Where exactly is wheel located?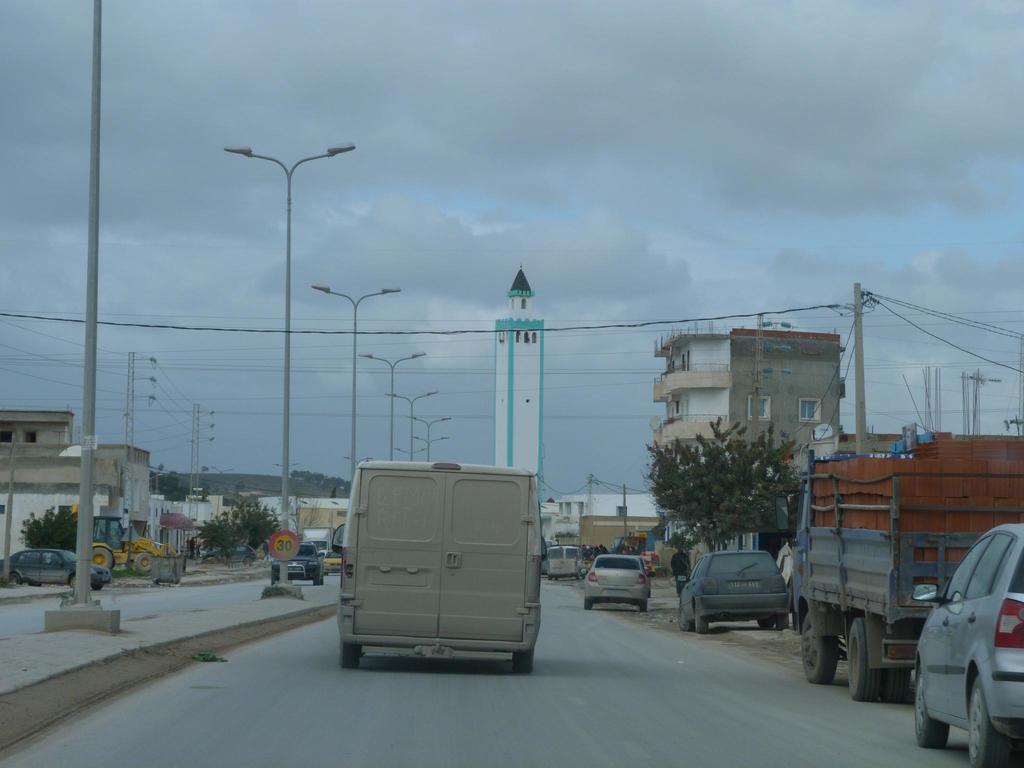
Its bounding box is {"x1": 583, "y1": 600, "x2": 592, "y2": 610}.
